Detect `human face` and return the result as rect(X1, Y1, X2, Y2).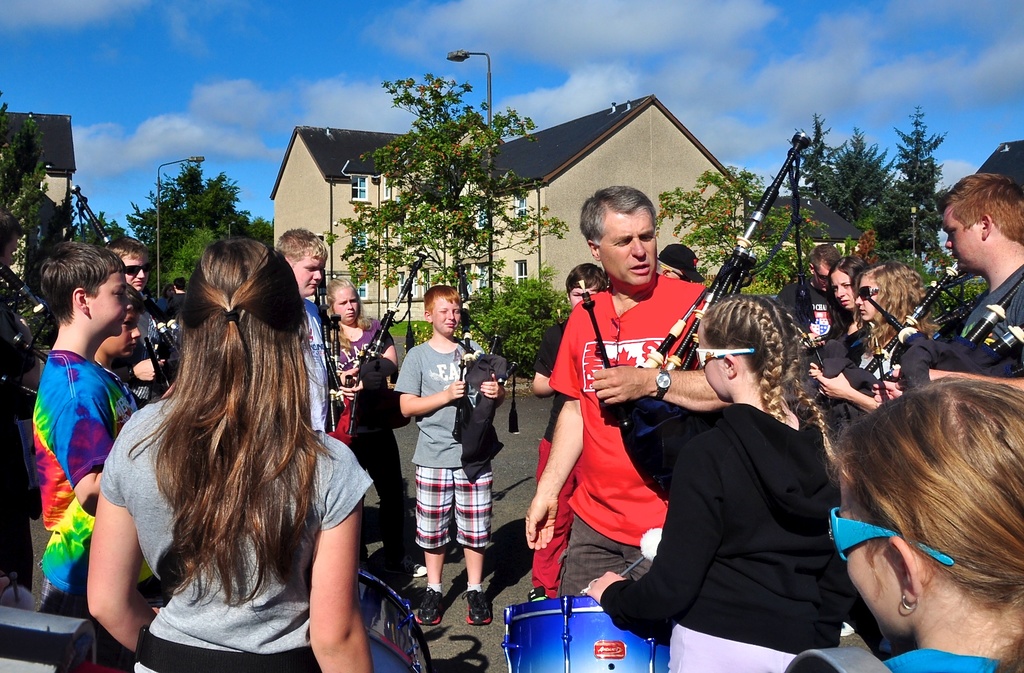
rect(433, 299, 460, 332).
